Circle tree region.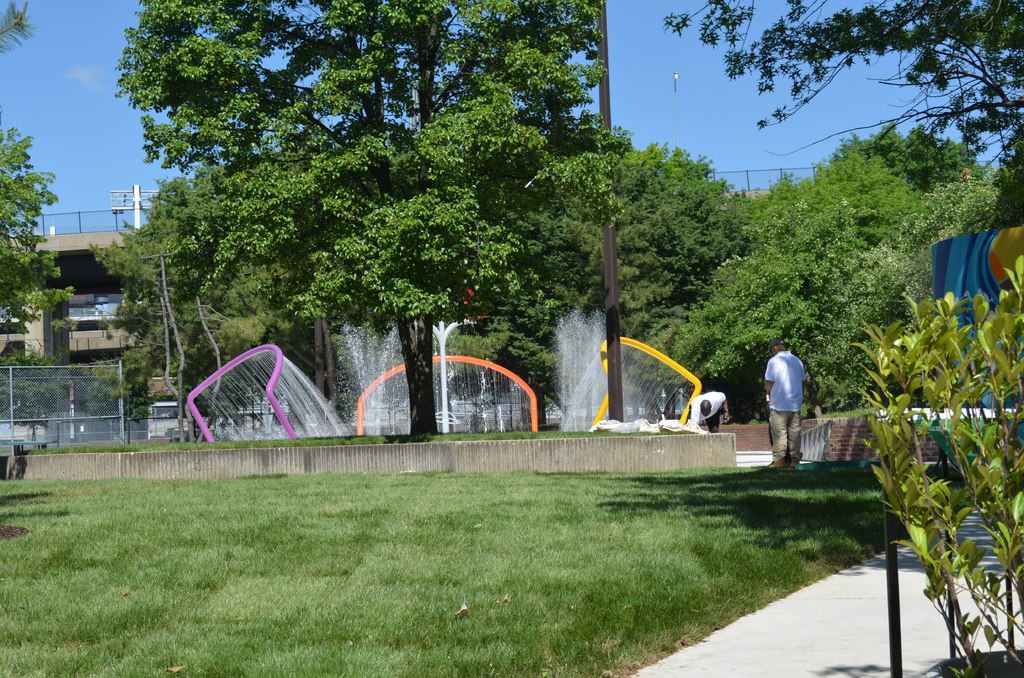
Region: x1=663 y1=0 x2=1023 y2=223.
